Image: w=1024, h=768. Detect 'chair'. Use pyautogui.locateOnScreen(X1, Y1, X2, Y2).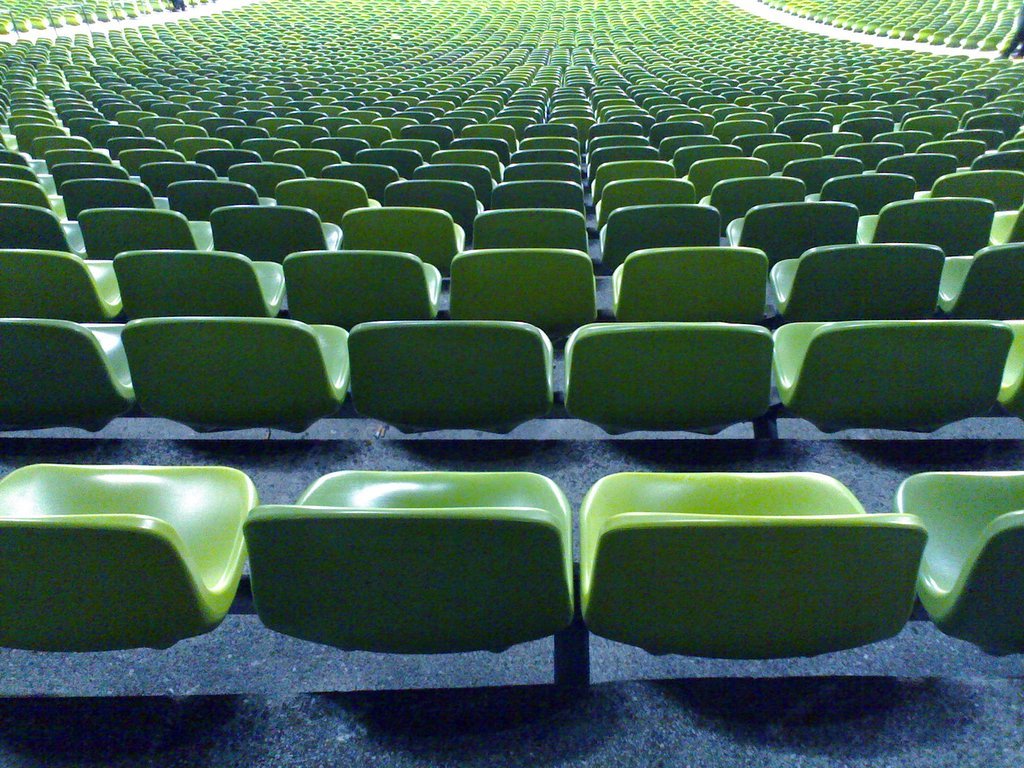
pyautogui.locateOnScreen(874, 131, 929, 150).
